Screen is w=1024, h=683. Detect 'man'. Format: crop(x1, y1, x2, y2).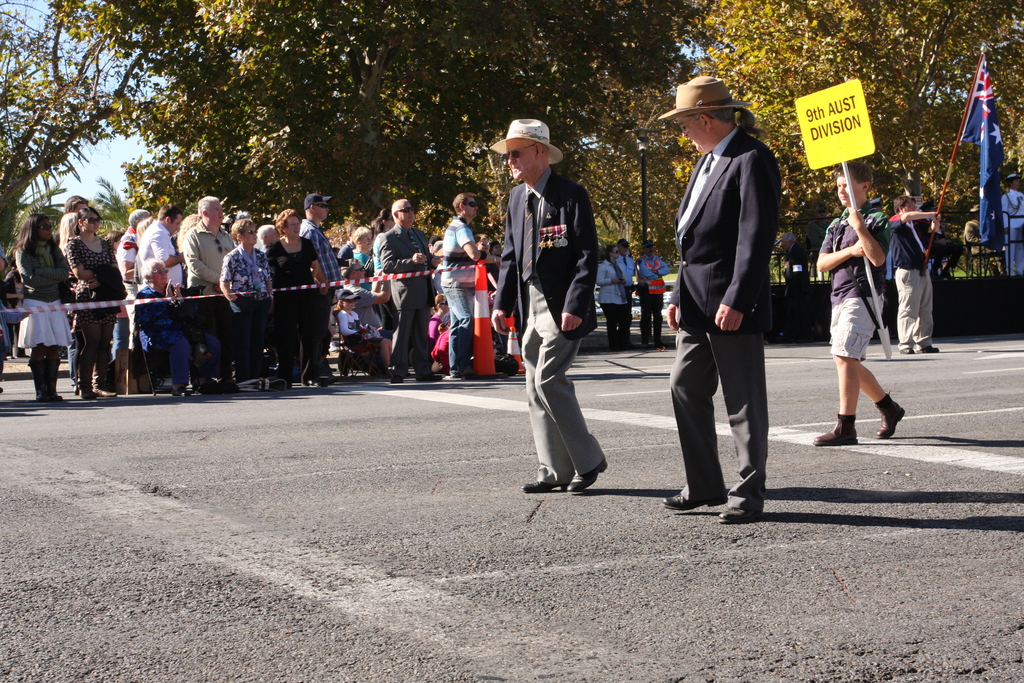
crop(618, 237, 636, 307).
